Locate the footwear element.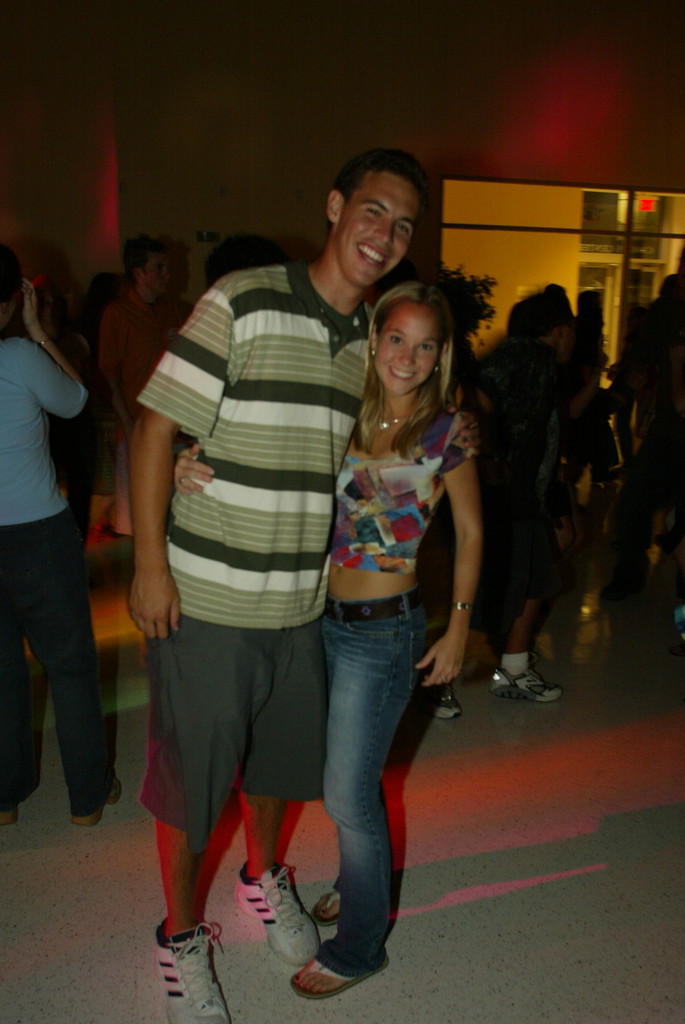
Element bbox: x1=296 y1=951 x2=382 y2=1005.
